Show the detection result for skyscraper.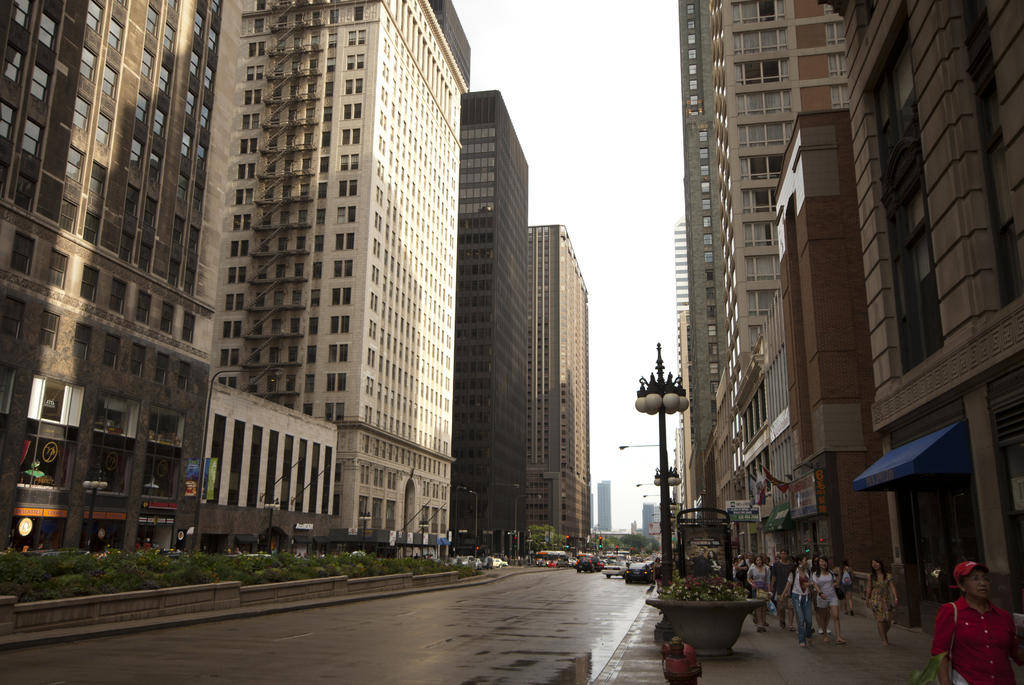
l=217, t=0, r=490, b=567.
